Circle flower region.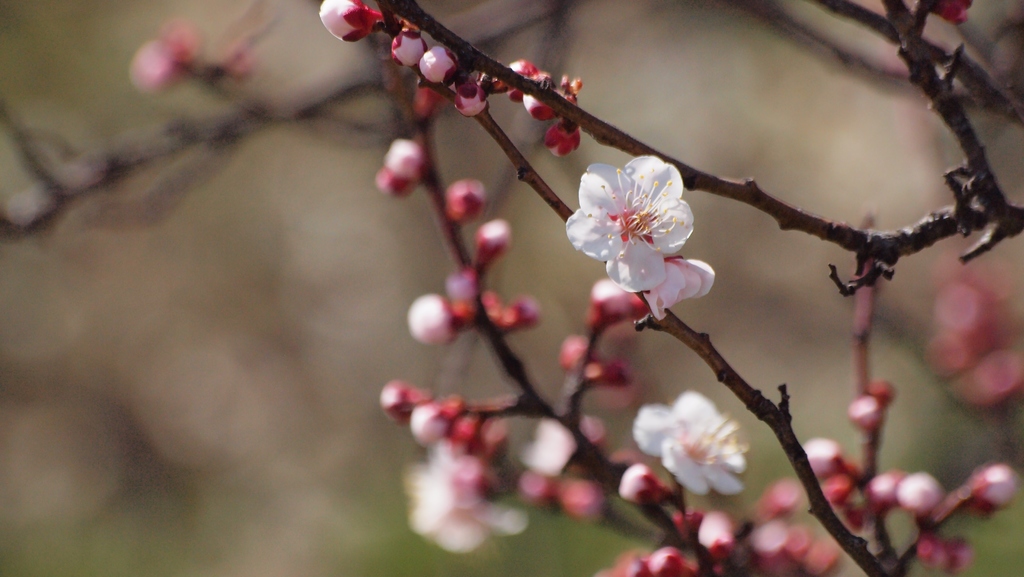
Region: 642:253:716:317.
